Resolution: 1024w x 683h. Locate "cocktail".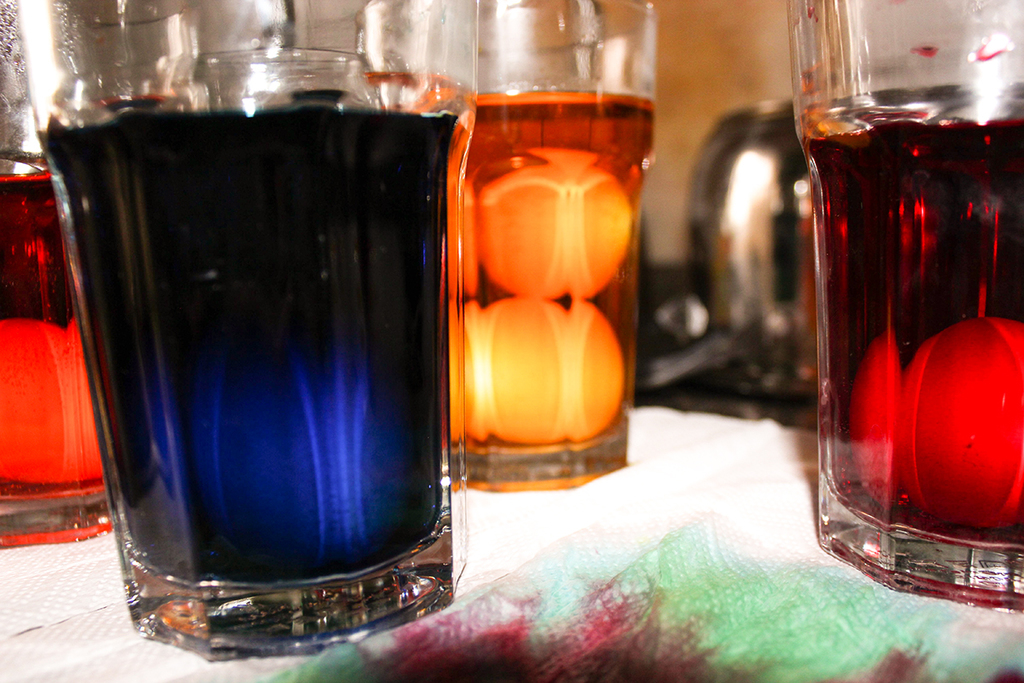
bbox=[786, 0, 1023, 609].
